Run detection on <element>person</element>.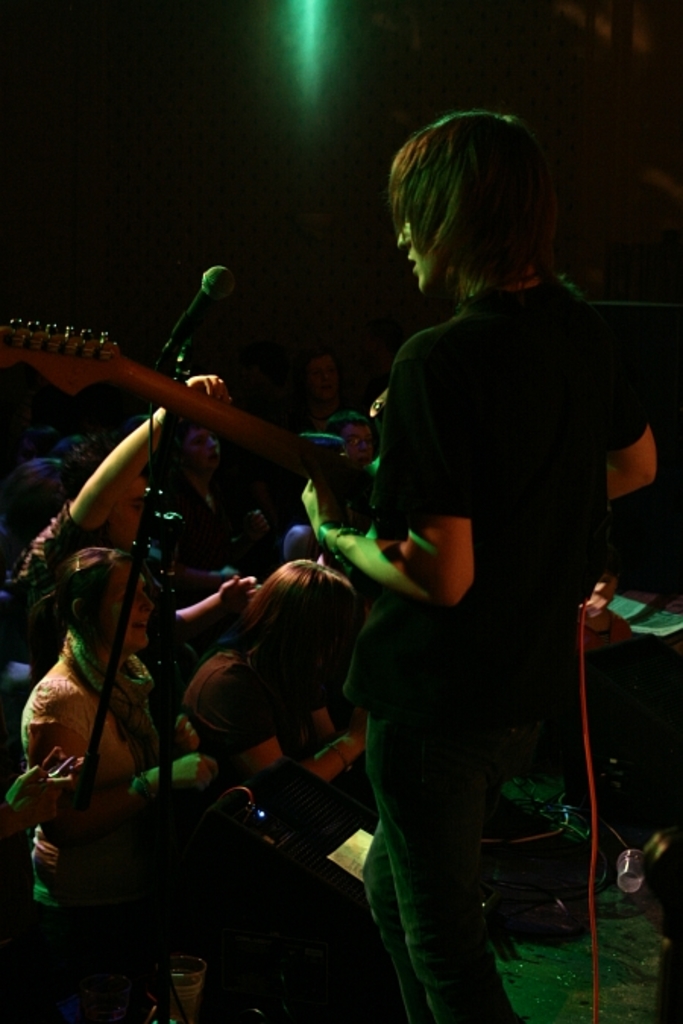
Result: rect(329, 80, 644, 1023).
